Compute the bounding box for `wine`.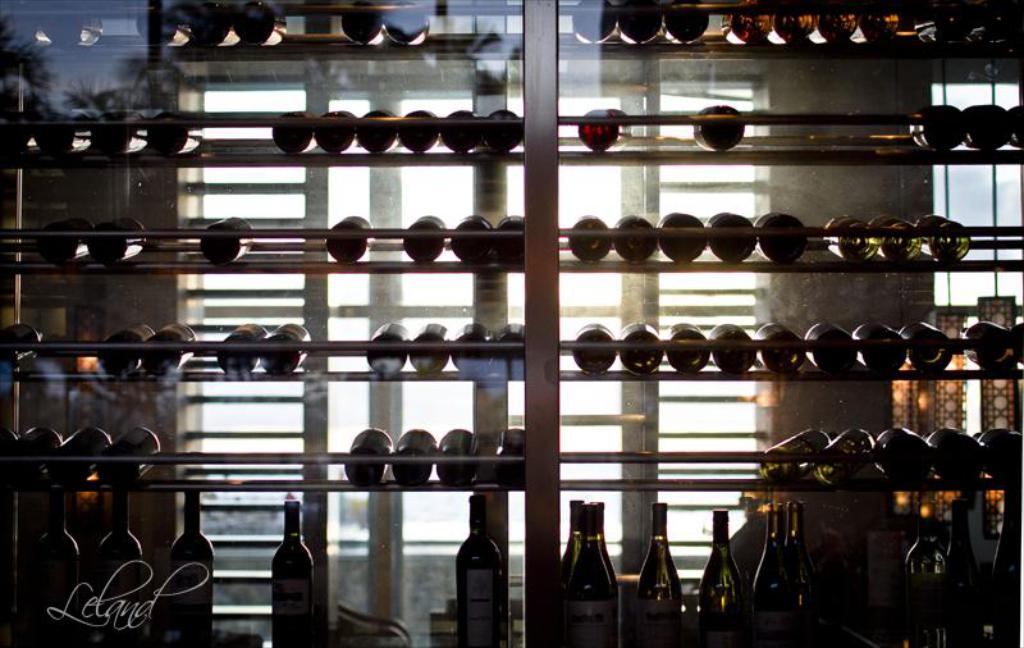
[x1=356, y1=108, x2=399, y2=152].
